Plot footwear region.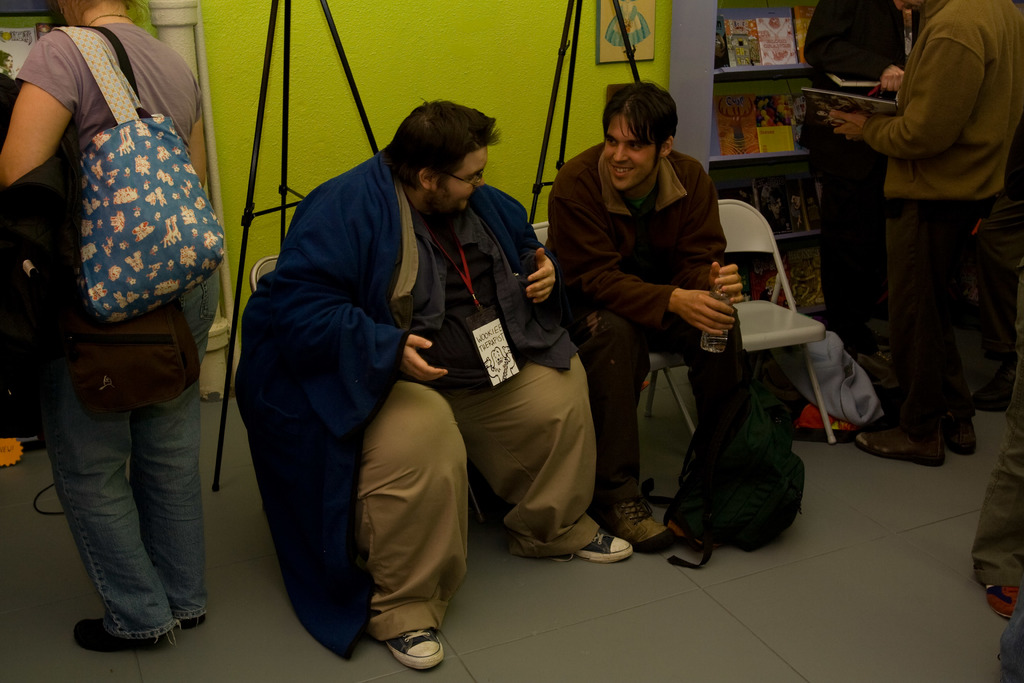
Plotted at box=[988, 588, 1022, 619].
